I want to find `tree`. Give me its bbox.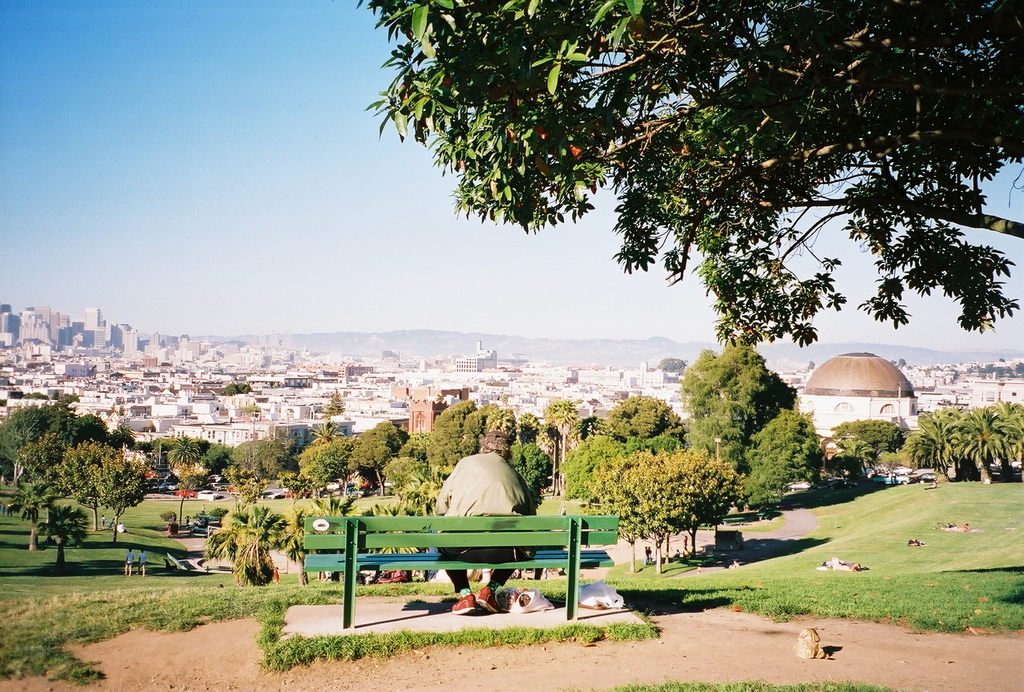
{"x1": 15, "y1": 433, "x2": 68, "y2": 479}.
